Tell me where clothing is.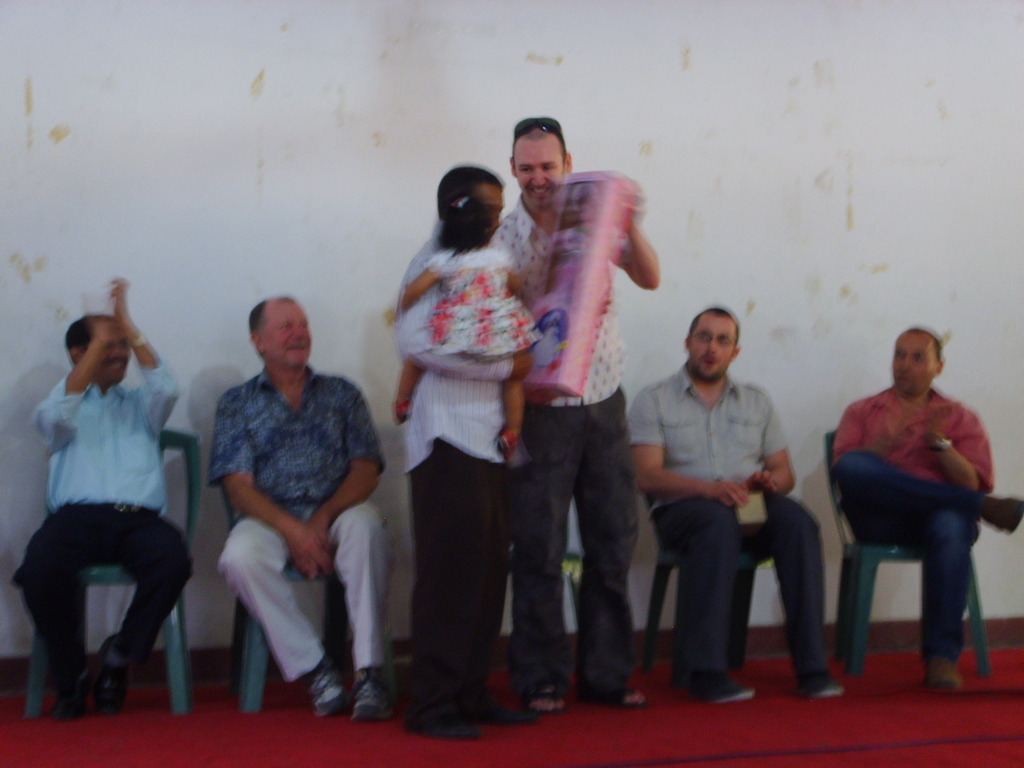
clothing is at detection(220, 516, 394, 682).
